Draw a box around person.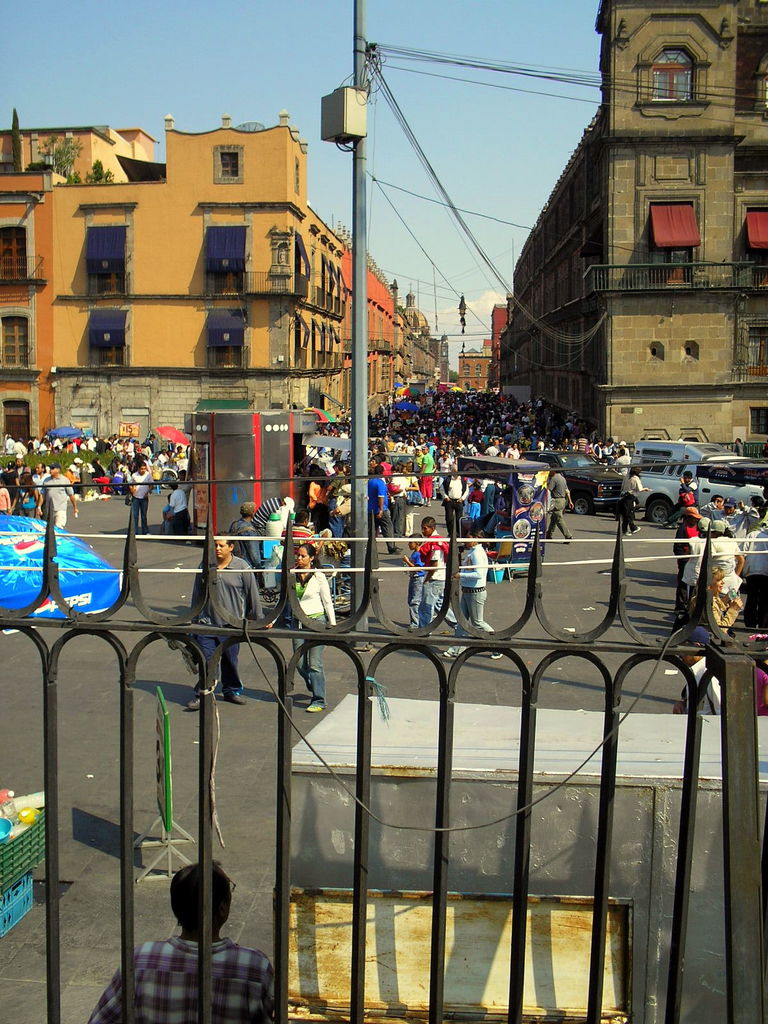
(x1=90, y1=860, x2=278, y2=1023).
